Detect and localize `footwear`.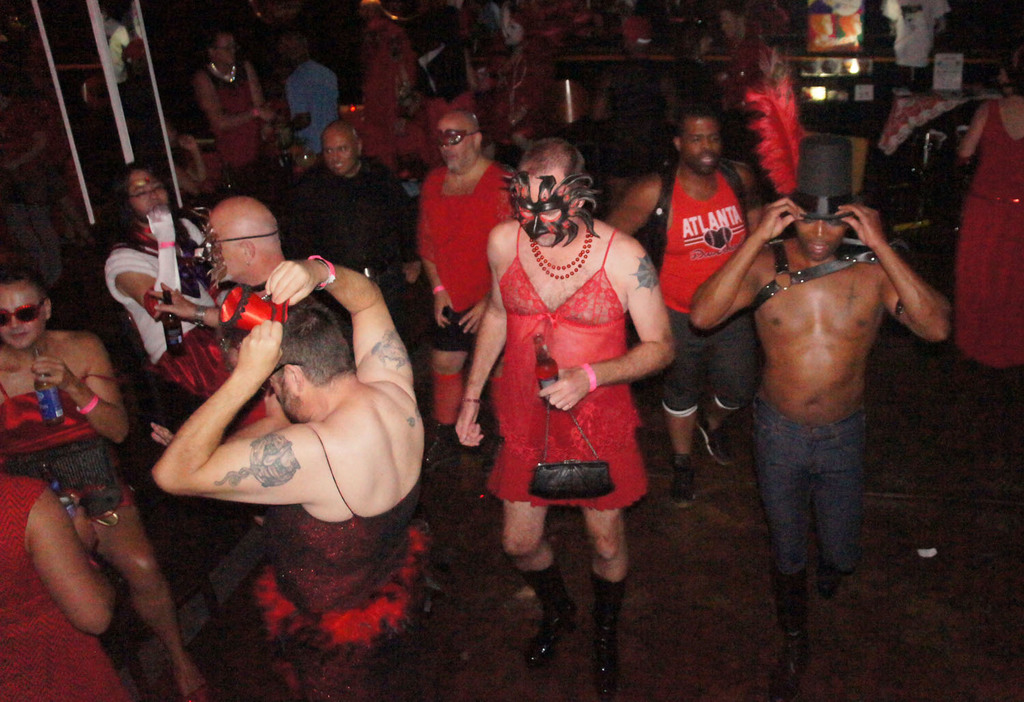
Localized at [524,559,582,671].
